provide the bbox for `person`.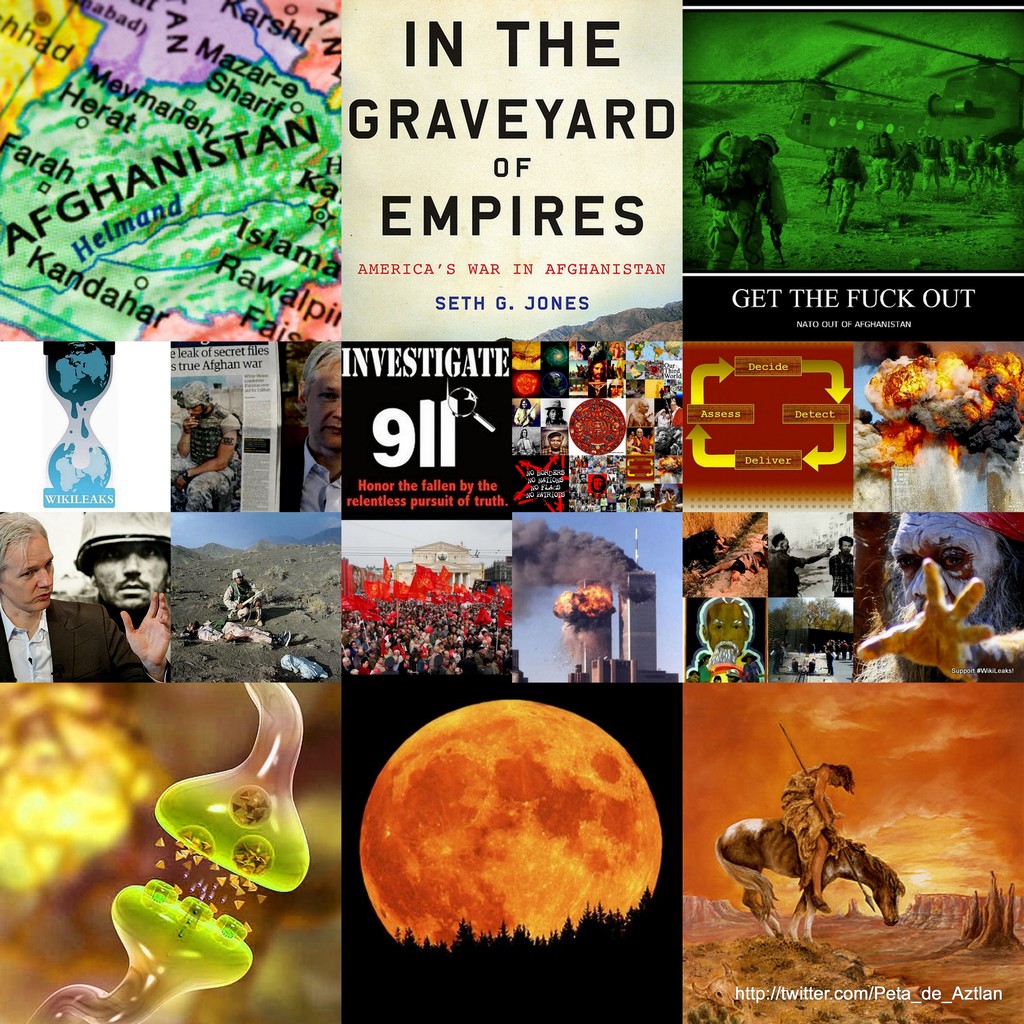
697 130 790 273.
